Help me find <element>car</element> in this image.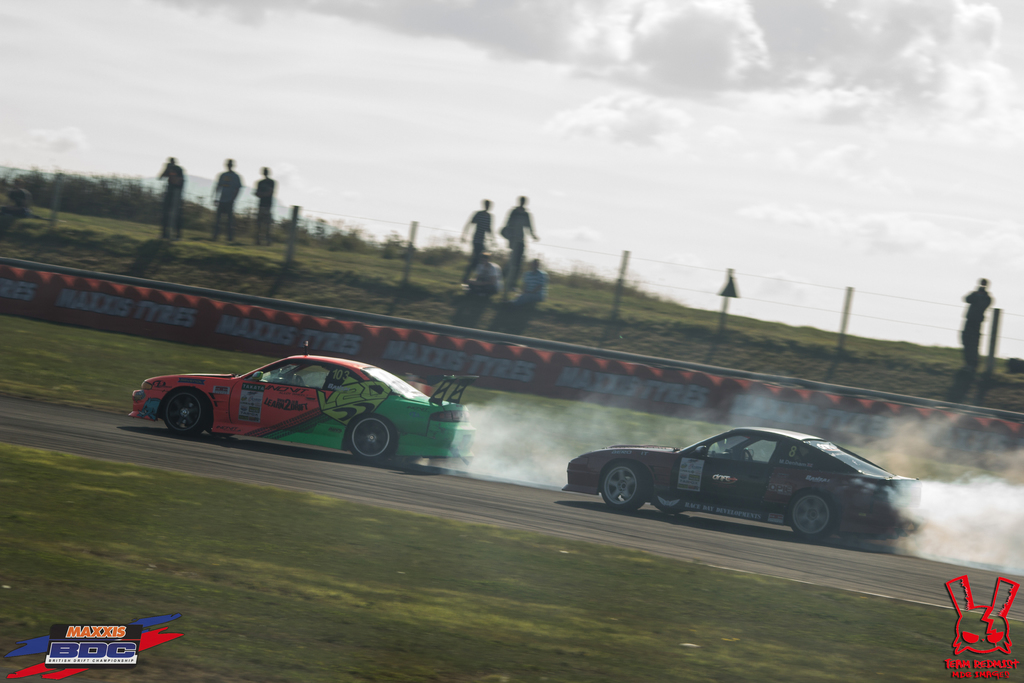
Found it: box(563, 427, 927, 549).
